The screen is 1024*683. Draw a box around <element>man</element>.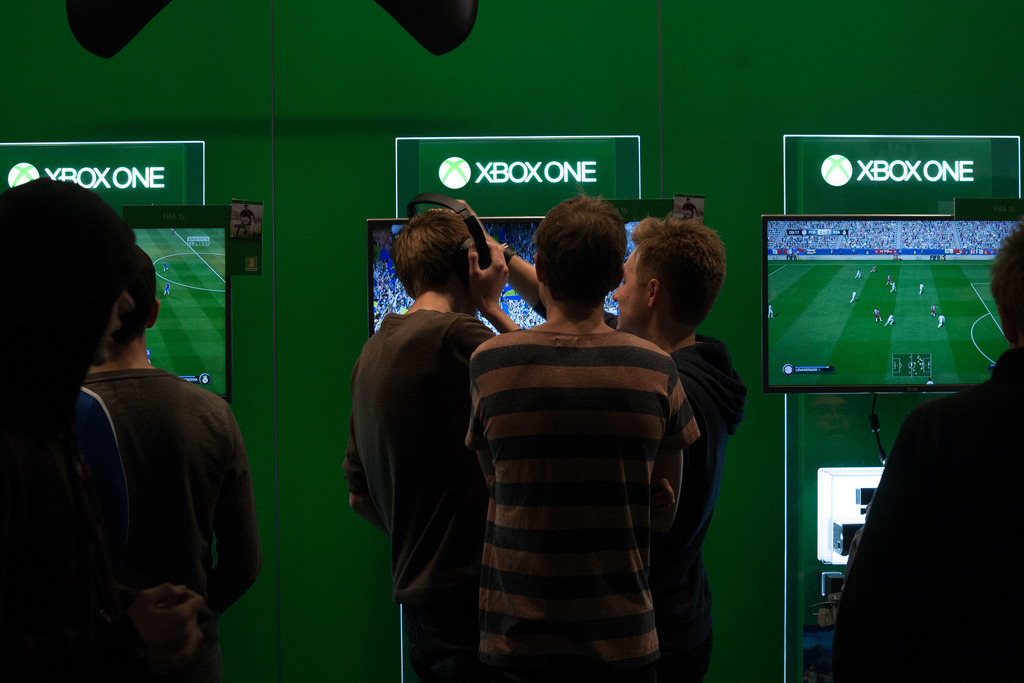
766, 302, 776, 319.
